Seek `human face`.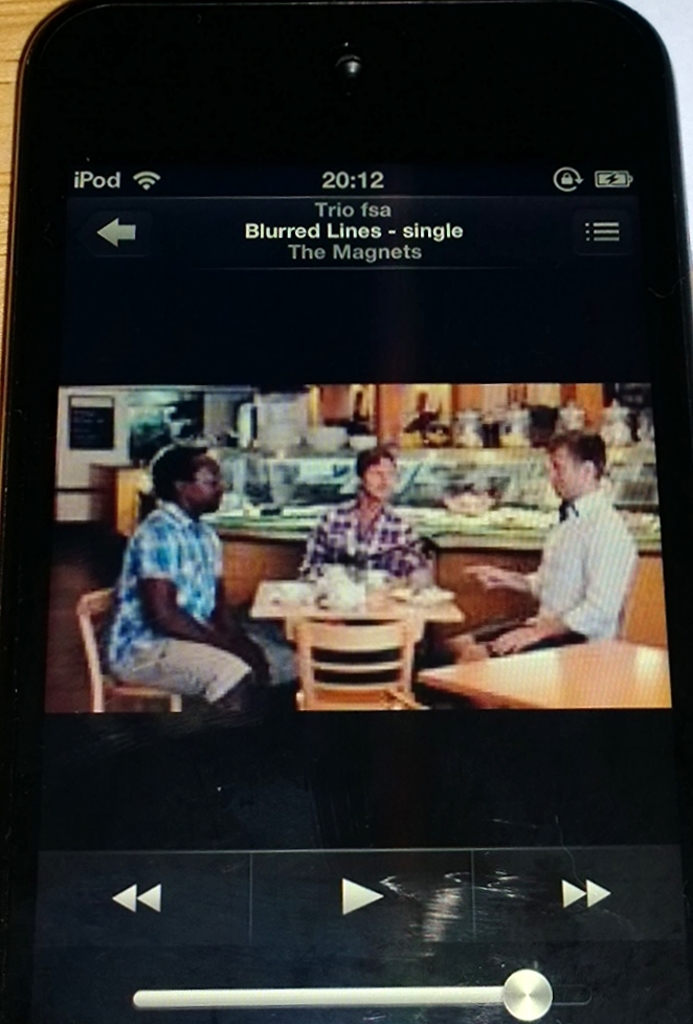
[left=546, top=447, right=577, bottom=497].
